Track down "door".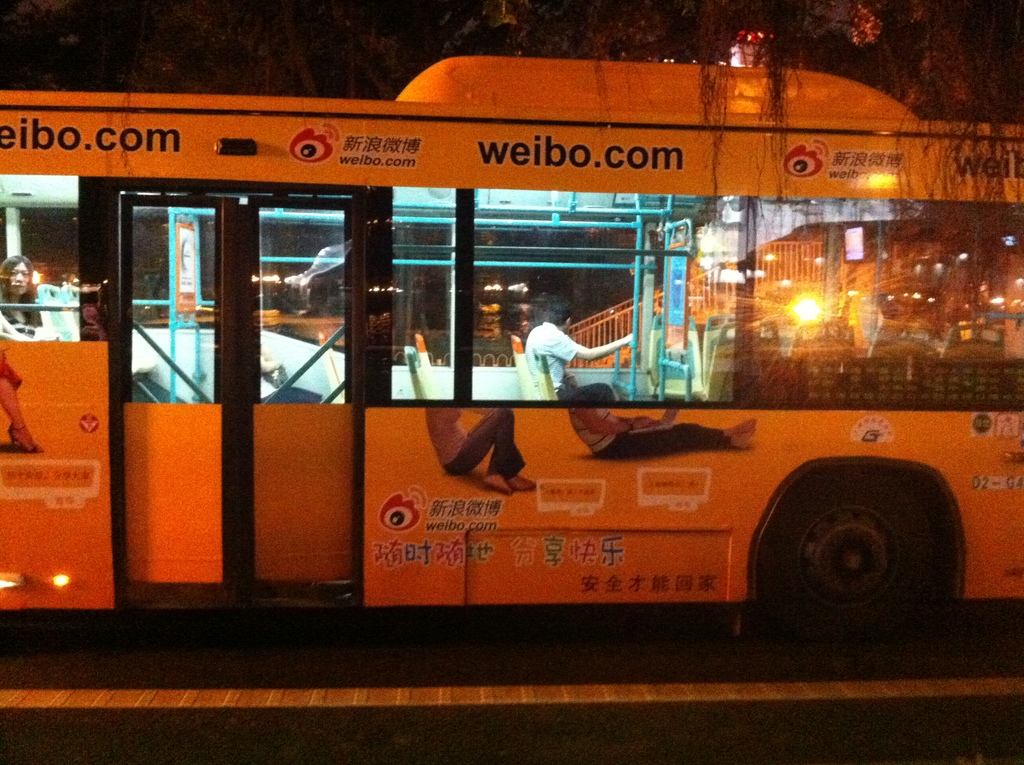
Tracked to [115,189,355,604].
